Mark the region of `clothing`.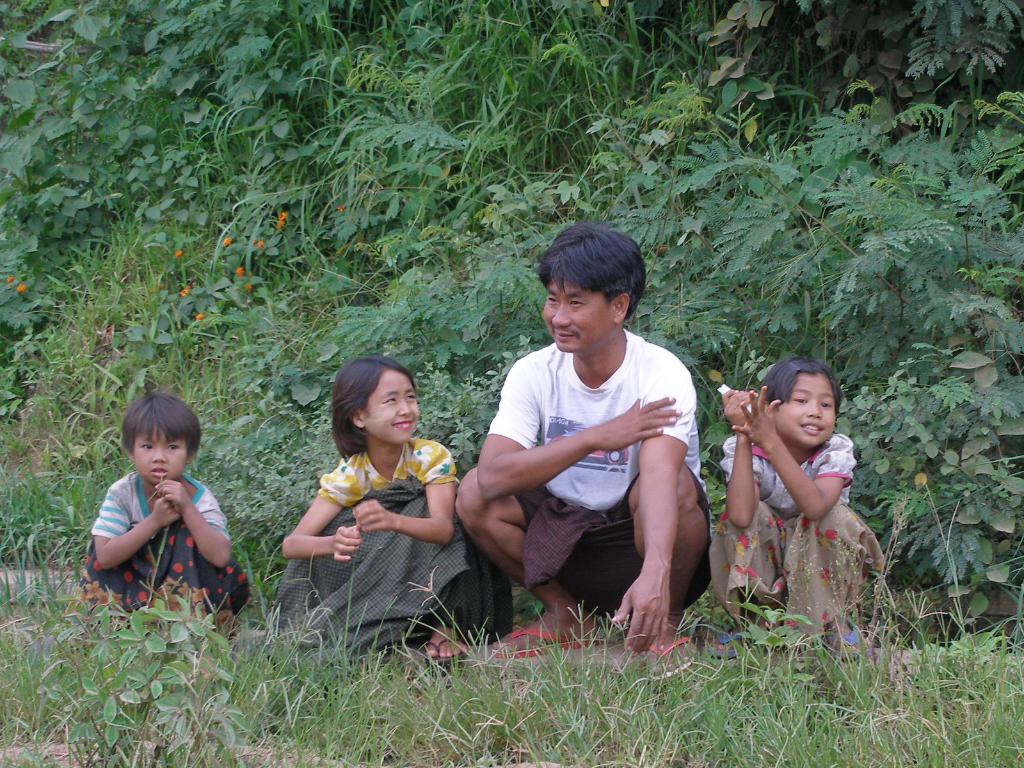
Region: [x1=70, y1=469, x2=264, y2=680].
